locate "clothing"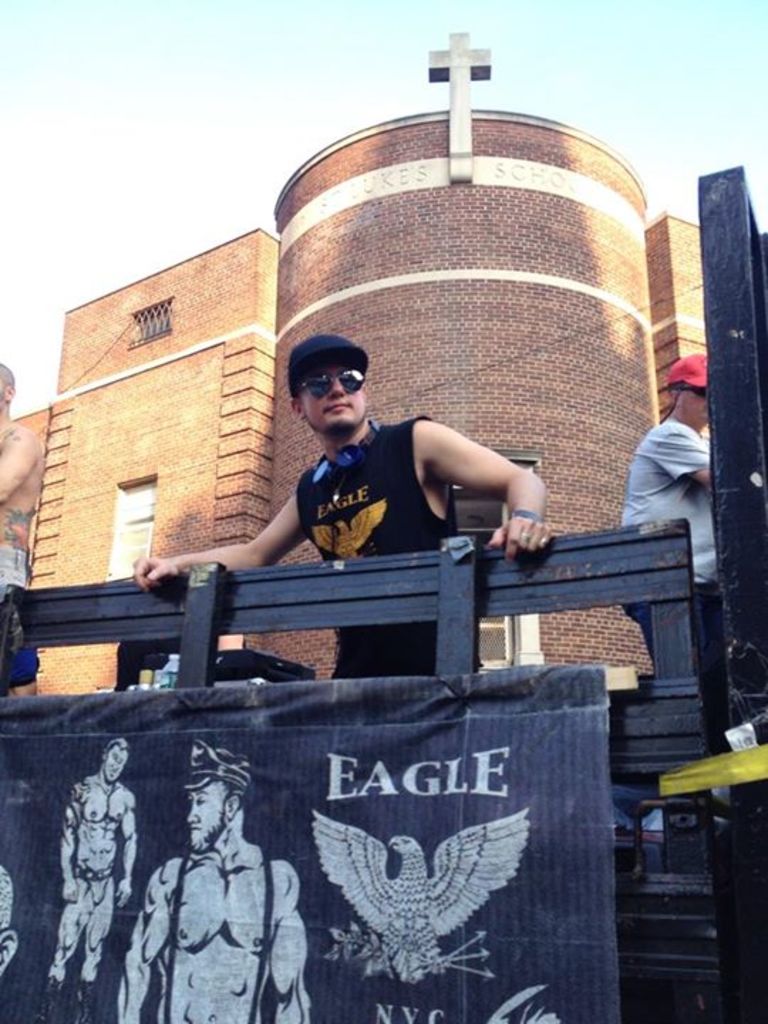
[x1=290, y1=422, x2=488, y2=666]
